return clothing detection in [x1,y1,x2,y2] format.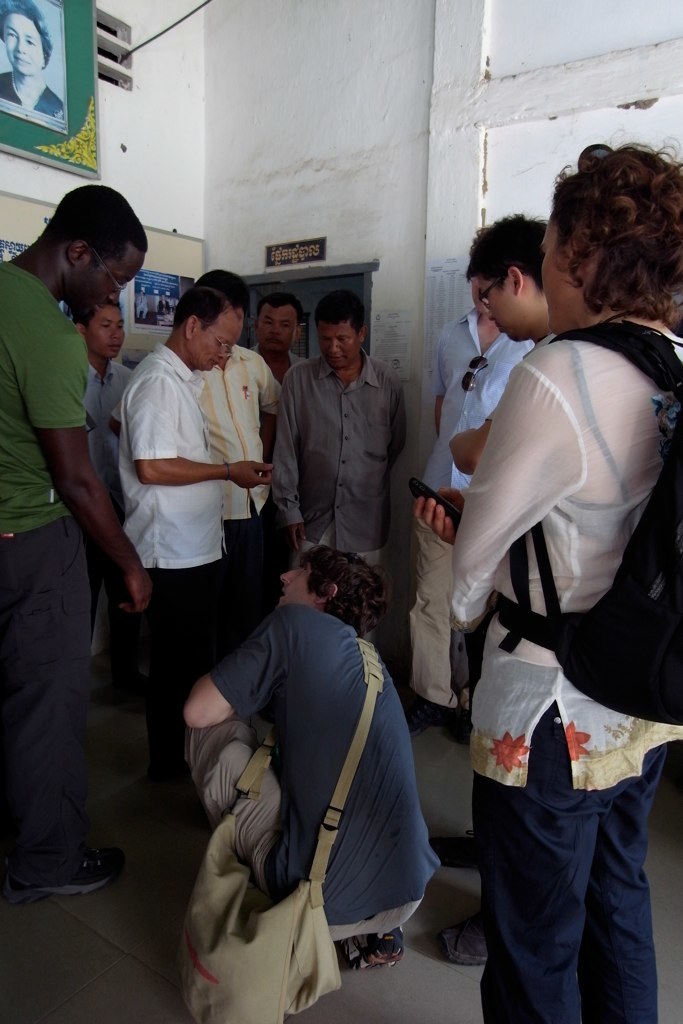
[443,312,682,1023].
